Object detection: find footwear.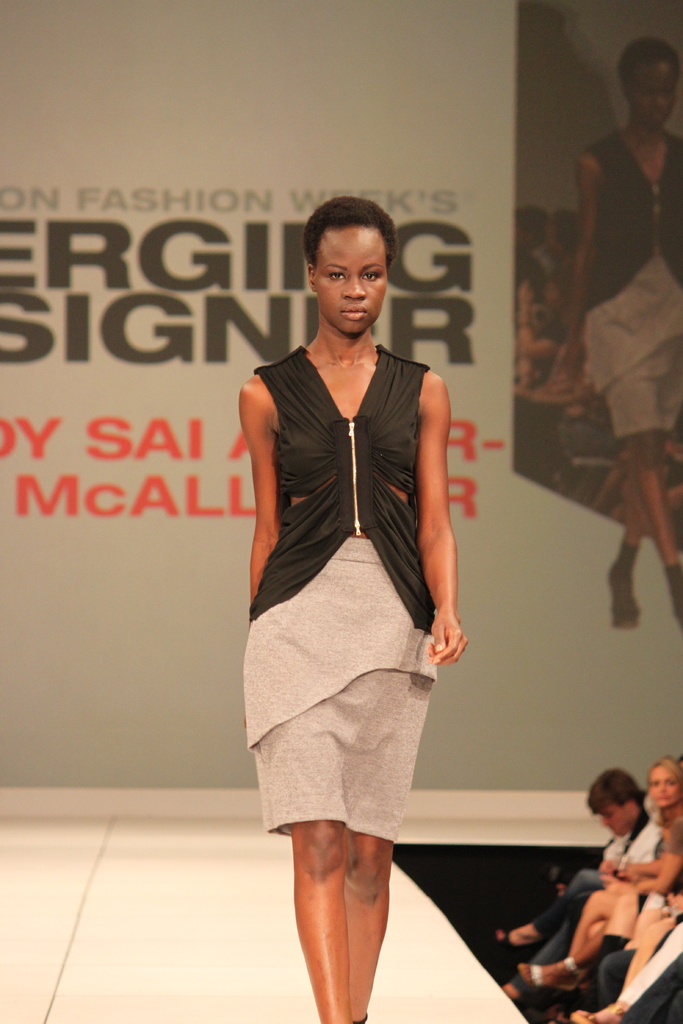
<box>520,957,586,993</box>.
